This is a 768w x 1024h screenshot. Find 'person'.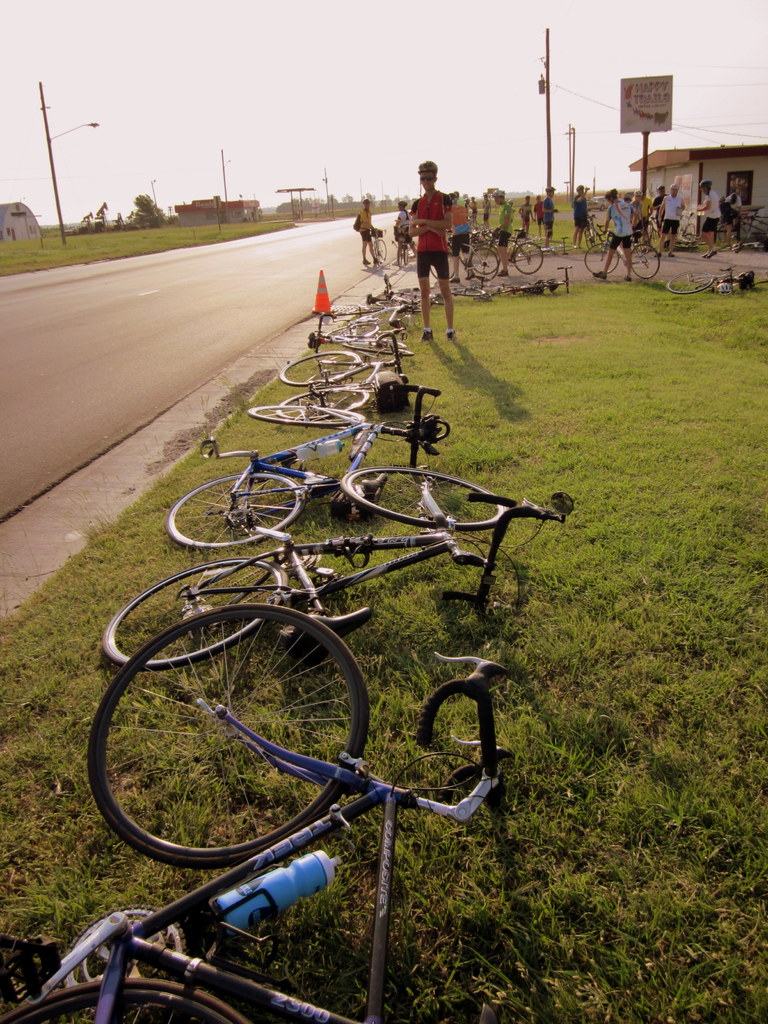
Bounding box: (589, 188, 639, 285).
